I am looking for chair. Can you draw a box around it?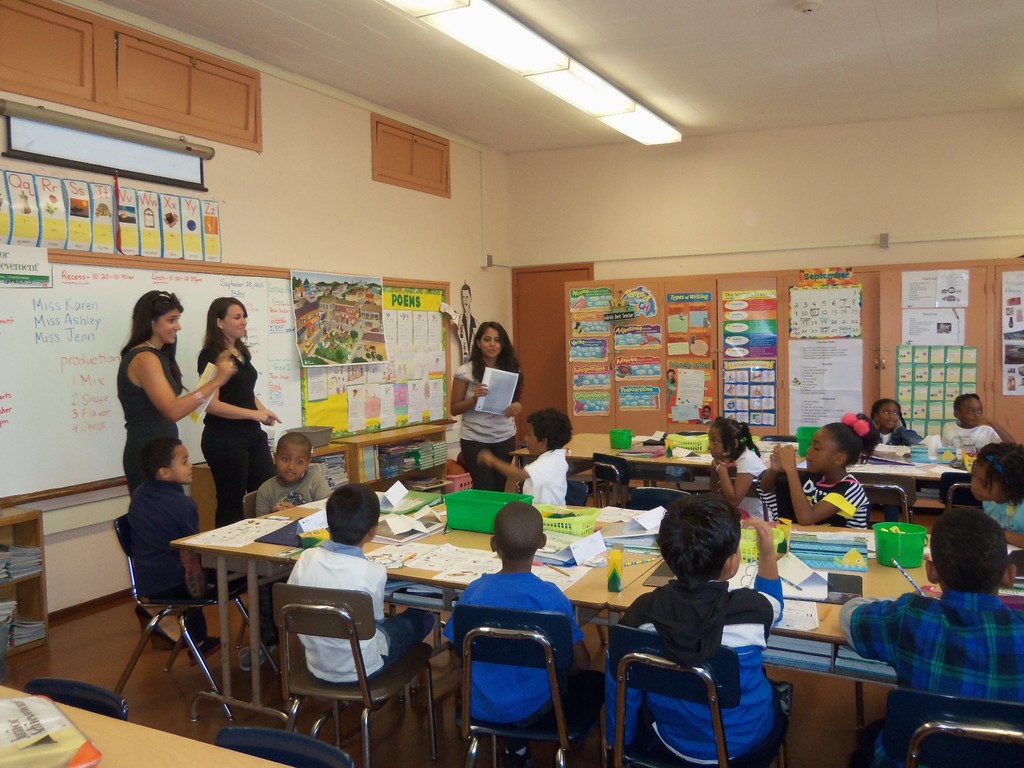
Sure, the bounding box is 234 492 271 651.
